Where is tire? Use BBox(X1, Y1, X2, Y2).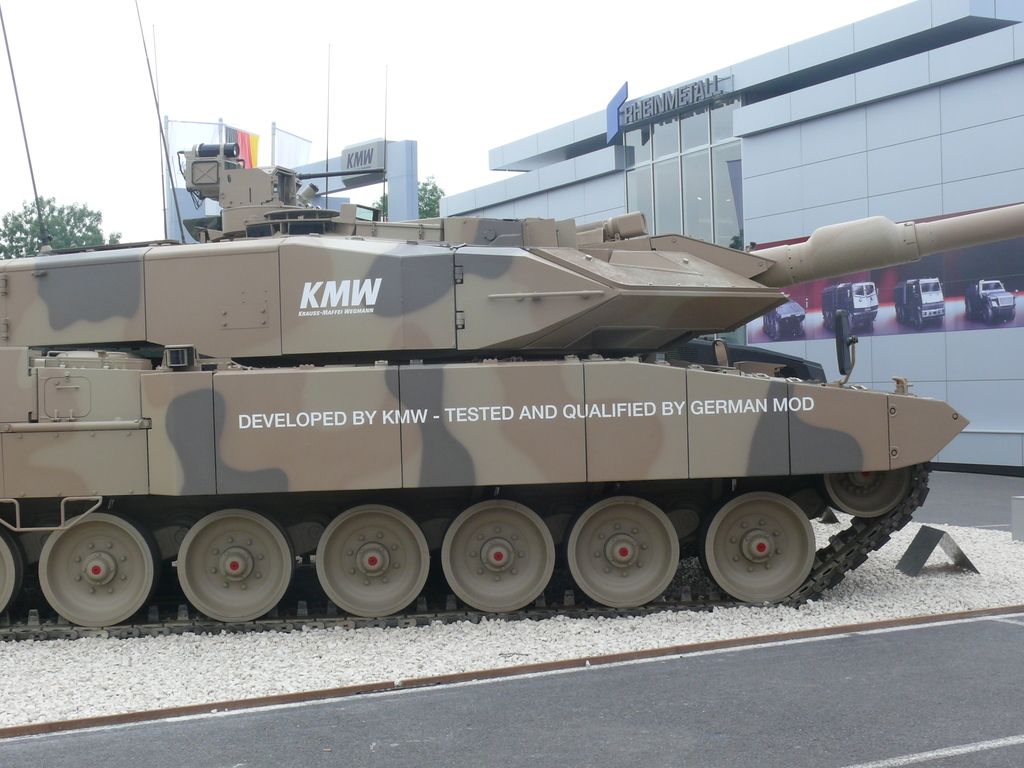
BBox(444, 504, 553, 612).
